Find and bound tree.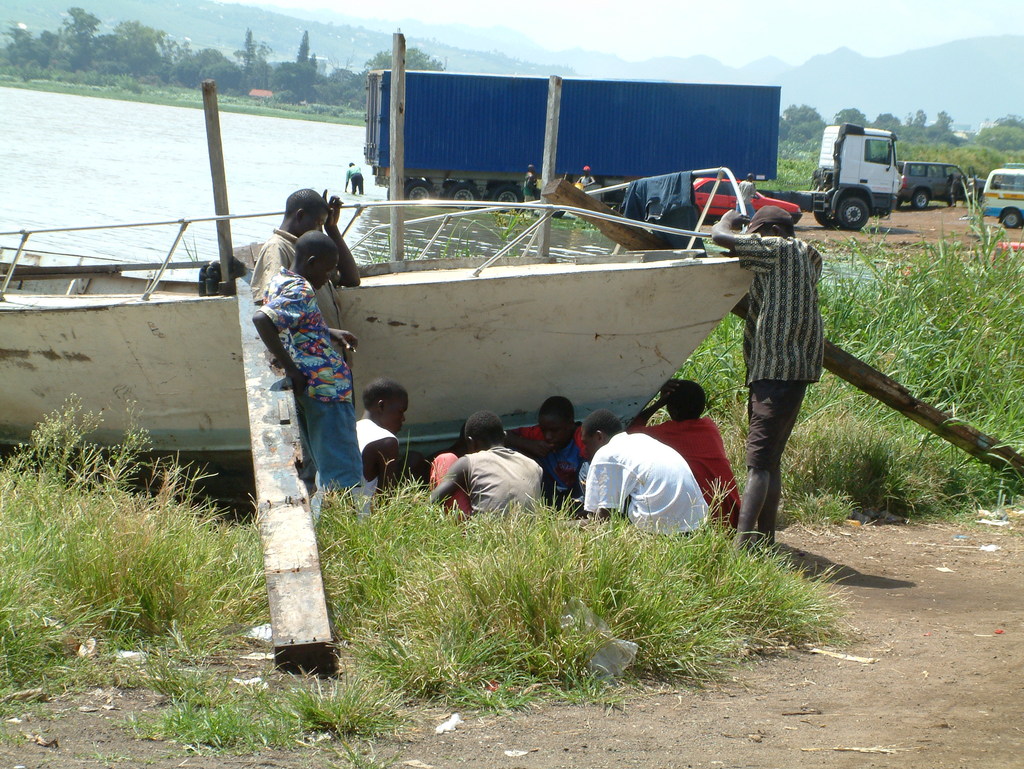
Bound: l=868, t=110, r=901, b=132.
